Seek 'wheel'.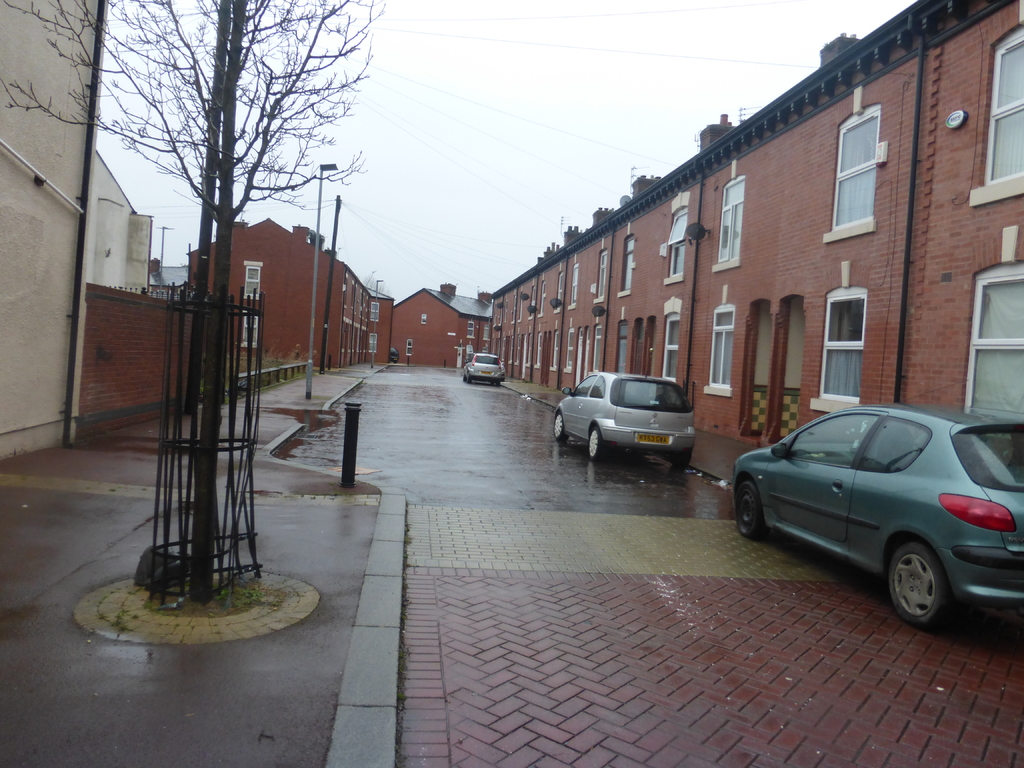
BBox(671, 452, 690, 468).
